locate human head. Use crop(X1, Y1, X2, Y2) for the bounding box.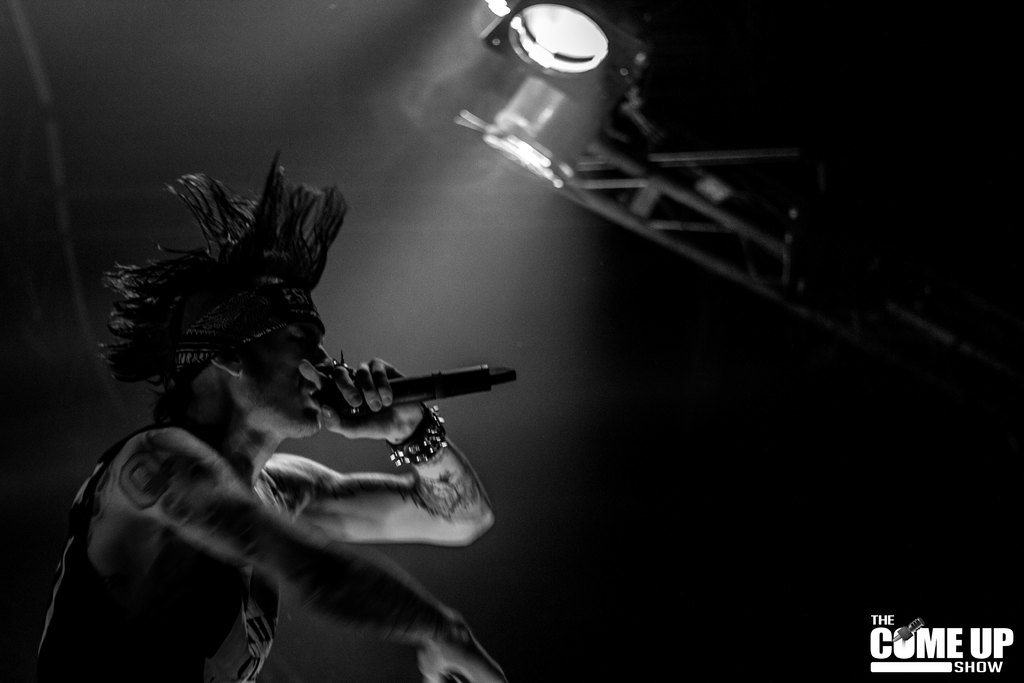
crop(104, 252, 321, 430).
